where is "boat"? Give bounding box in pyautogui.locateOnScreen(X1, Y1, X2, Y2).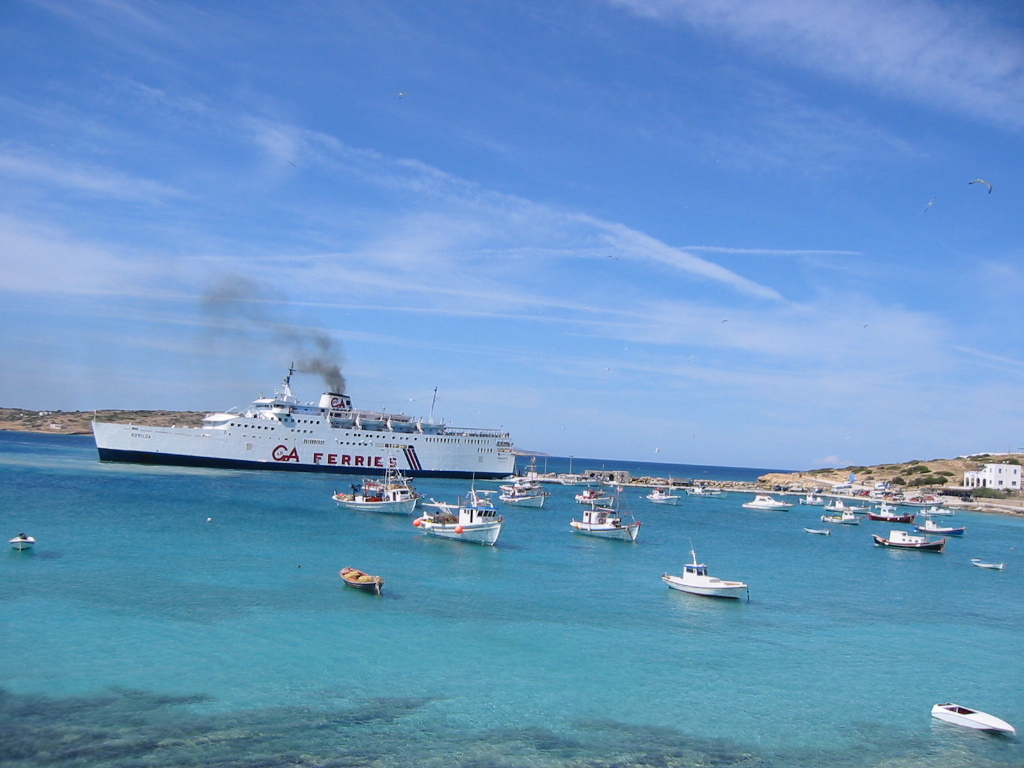
pyautogui.locateOnScreen(738, 491, 789, 510).
